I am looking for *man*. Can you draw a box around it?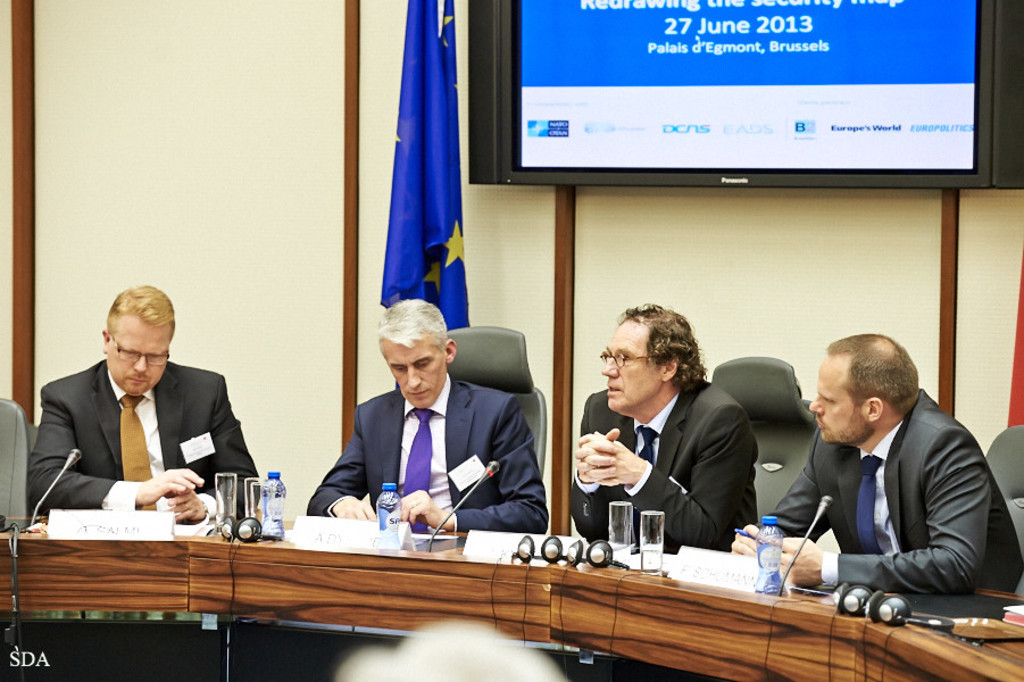
Sure, the bounding box is select_region(299, 305, 563, 562).
